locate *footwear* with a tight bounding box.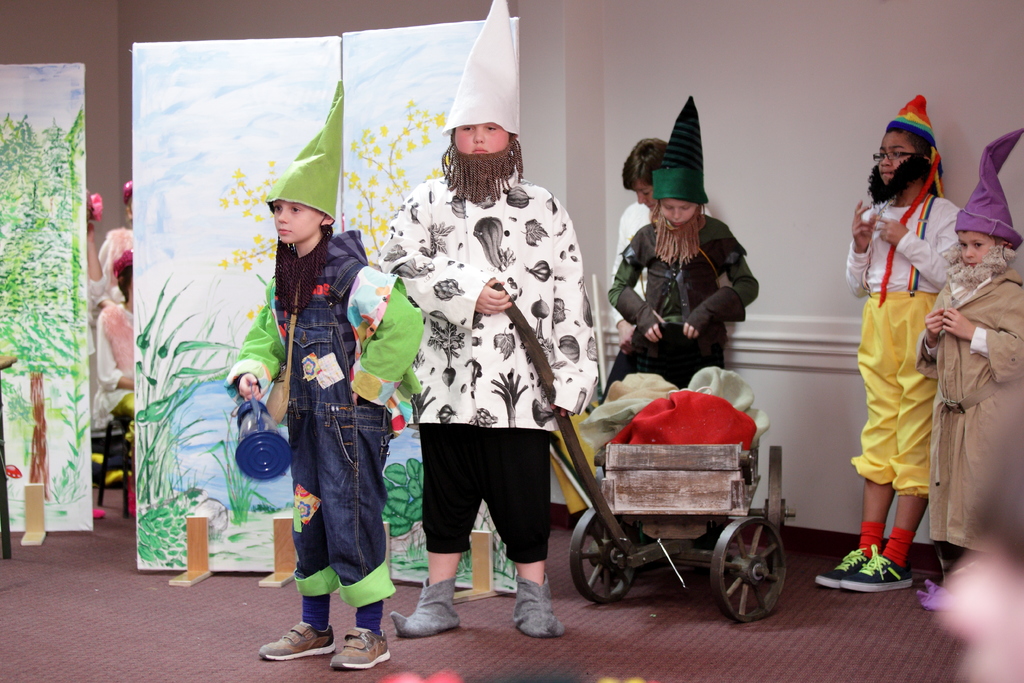
detection(511, 574, 565, 636).
